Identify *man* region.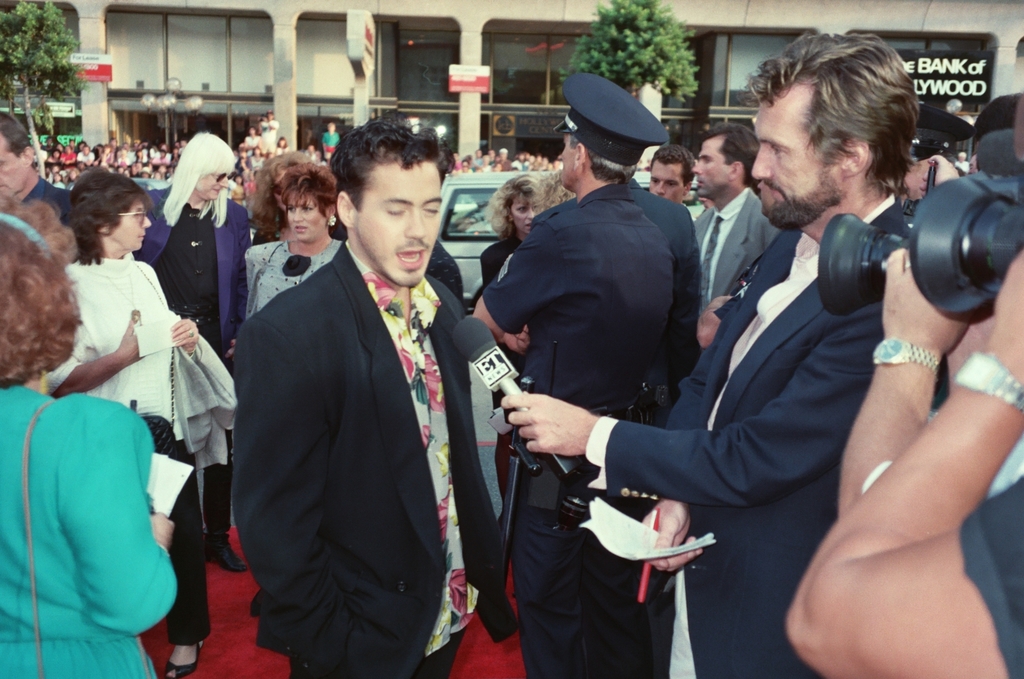
Region: box(54, 147, 73, 164).
